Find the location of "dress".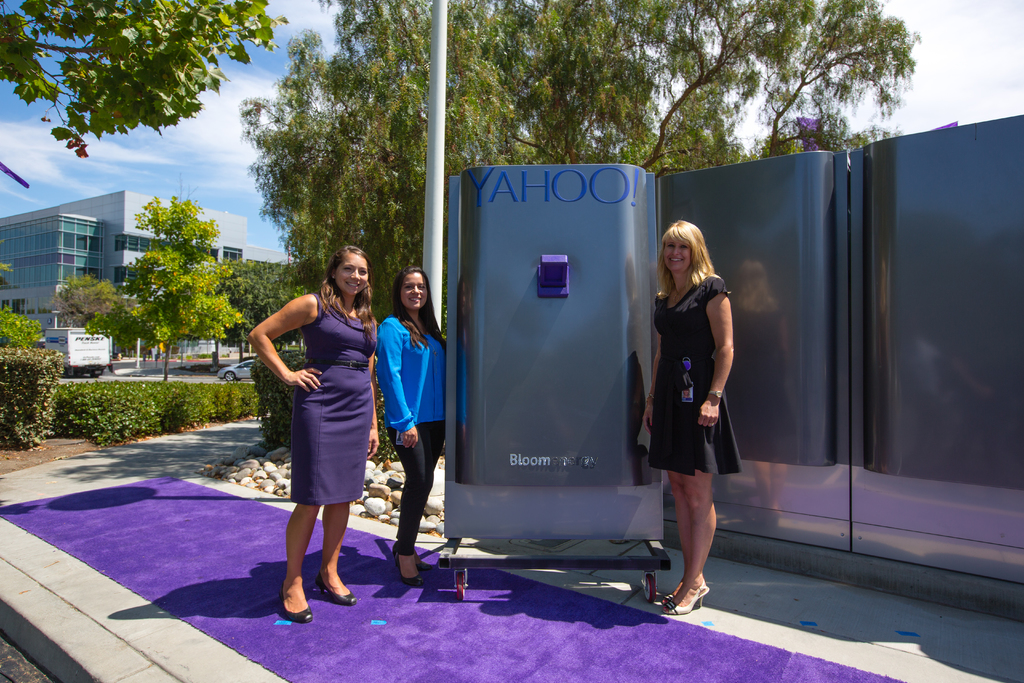
Location: region(655, 270, 744, 472).
